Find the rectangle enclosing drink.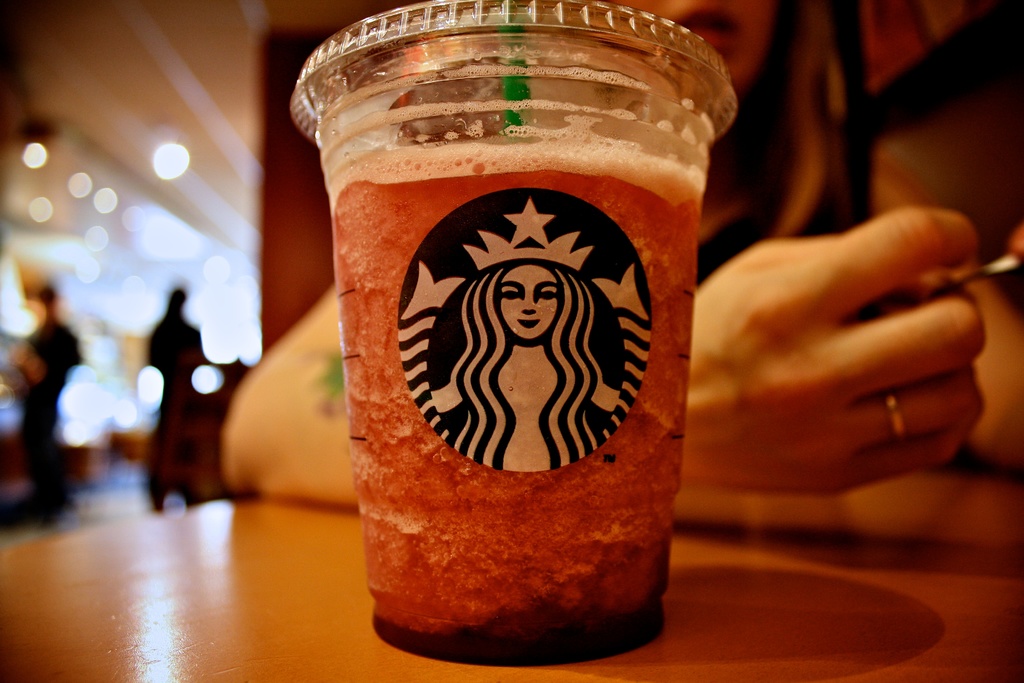
[275, 10, 709, 682].
